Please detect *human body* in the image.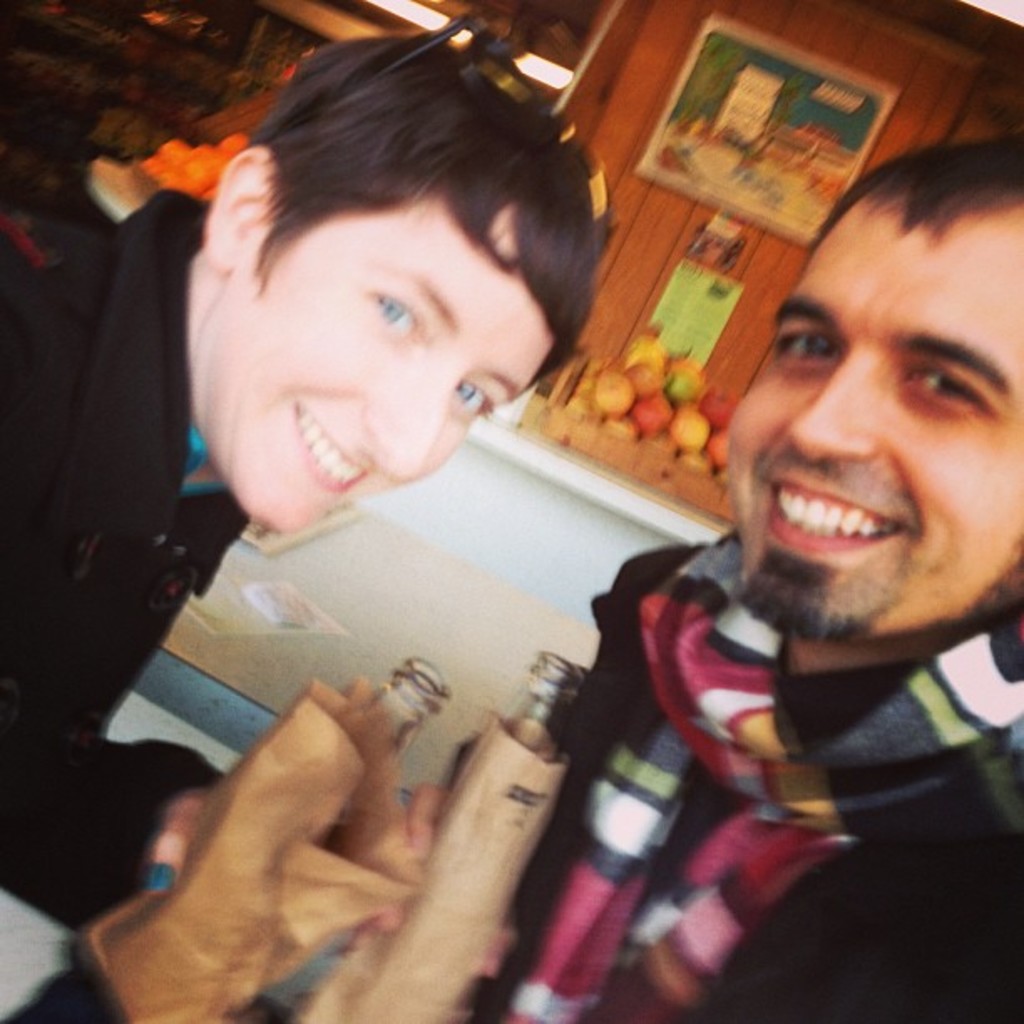
[530,194,1016,989].
